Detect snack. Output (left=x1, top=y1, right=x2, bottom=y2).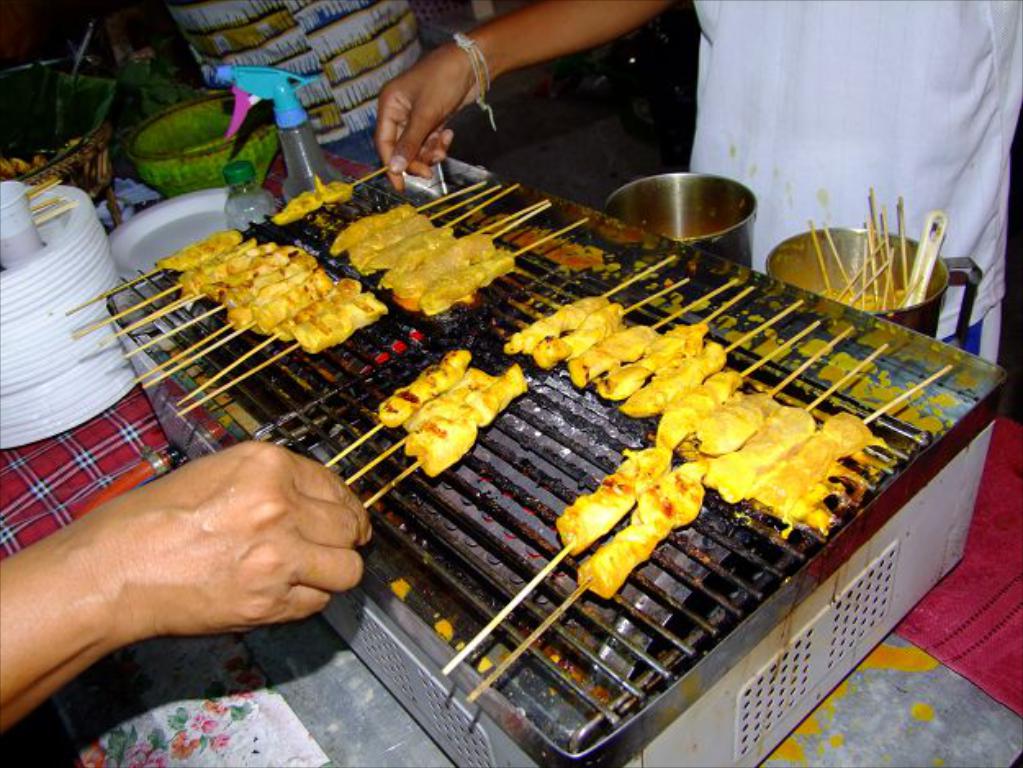
(left=547, top=437, right=674, bottom=557).
